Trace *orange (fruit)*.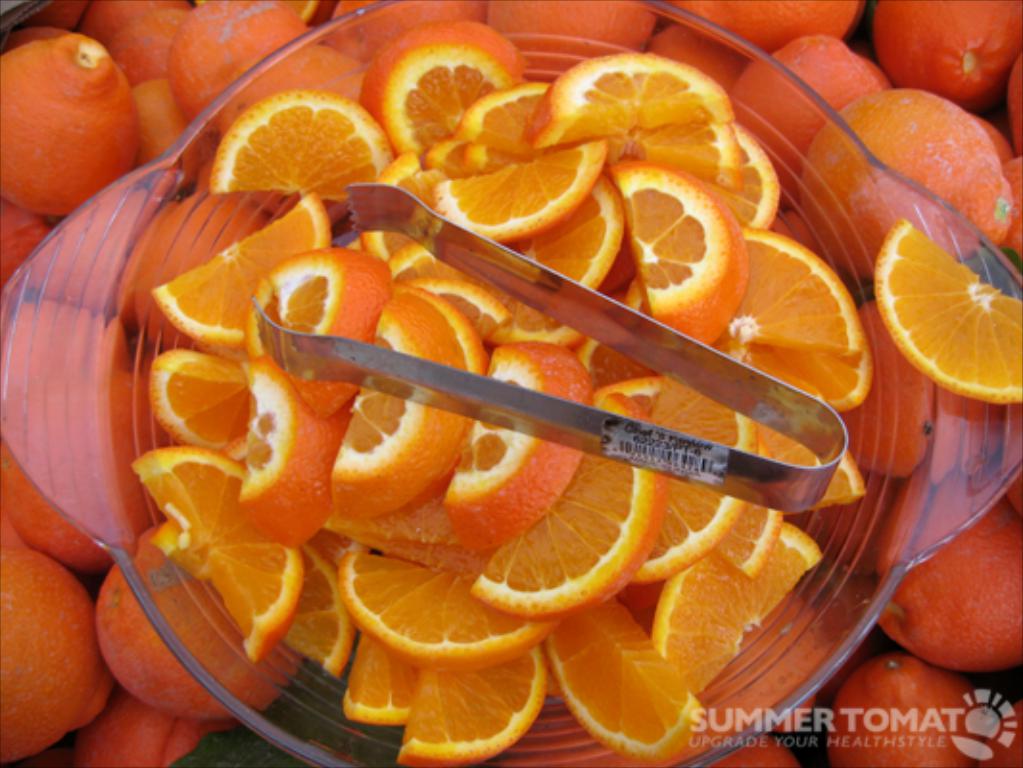
Traced to region(875, 474, 1019, 666).
